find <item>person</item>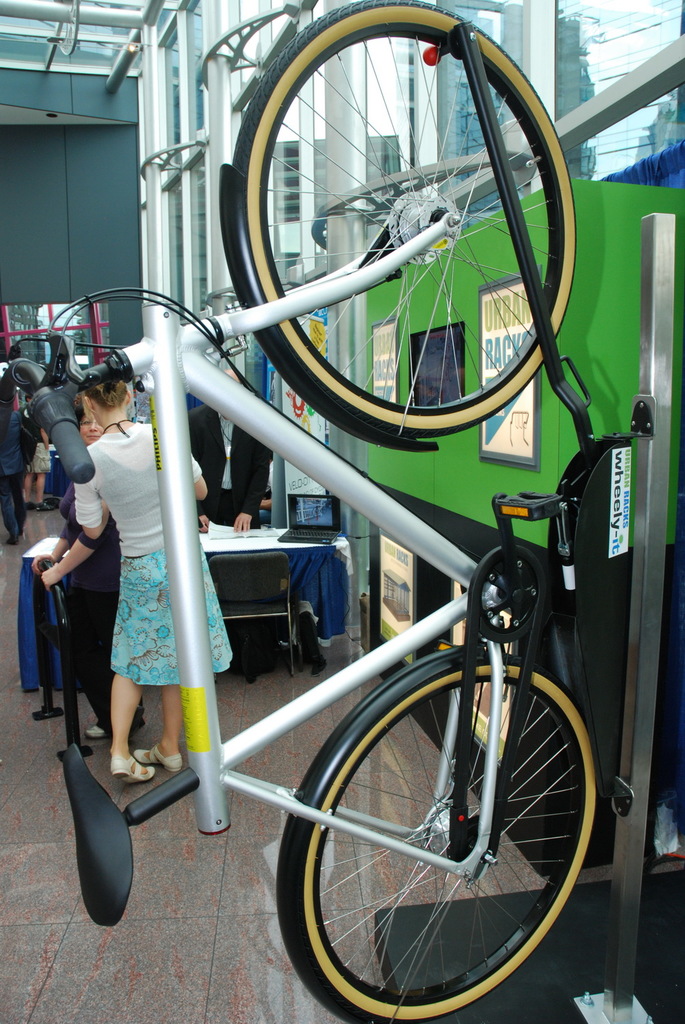
bbox=(70, 369, 230, 784)
